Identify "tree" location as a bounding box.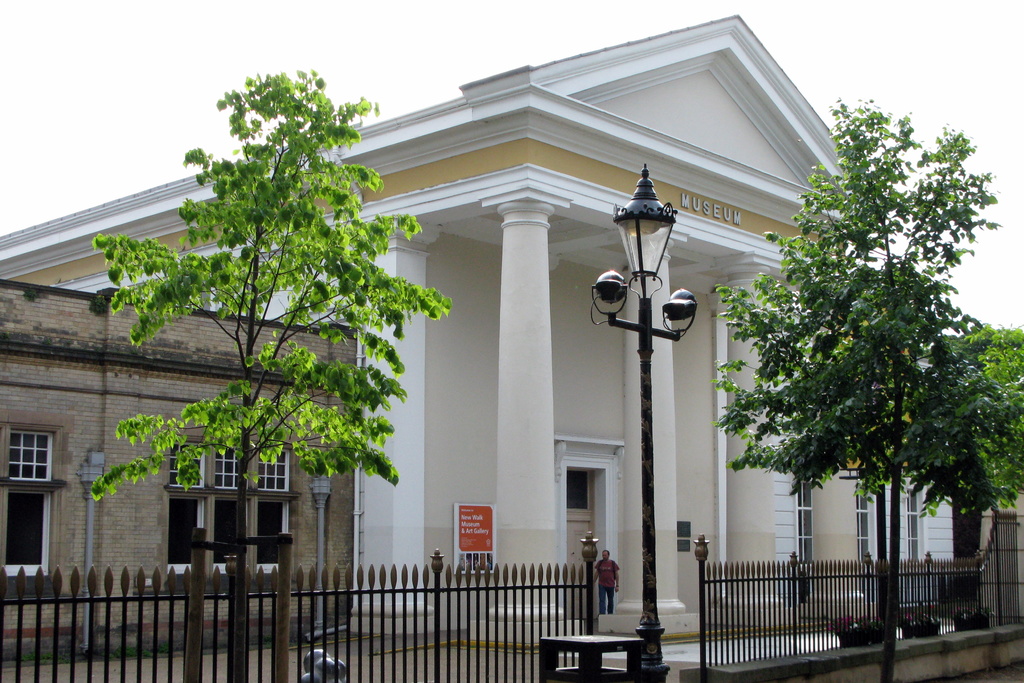
x1=90 y1=67 x2=451 y2=682.
